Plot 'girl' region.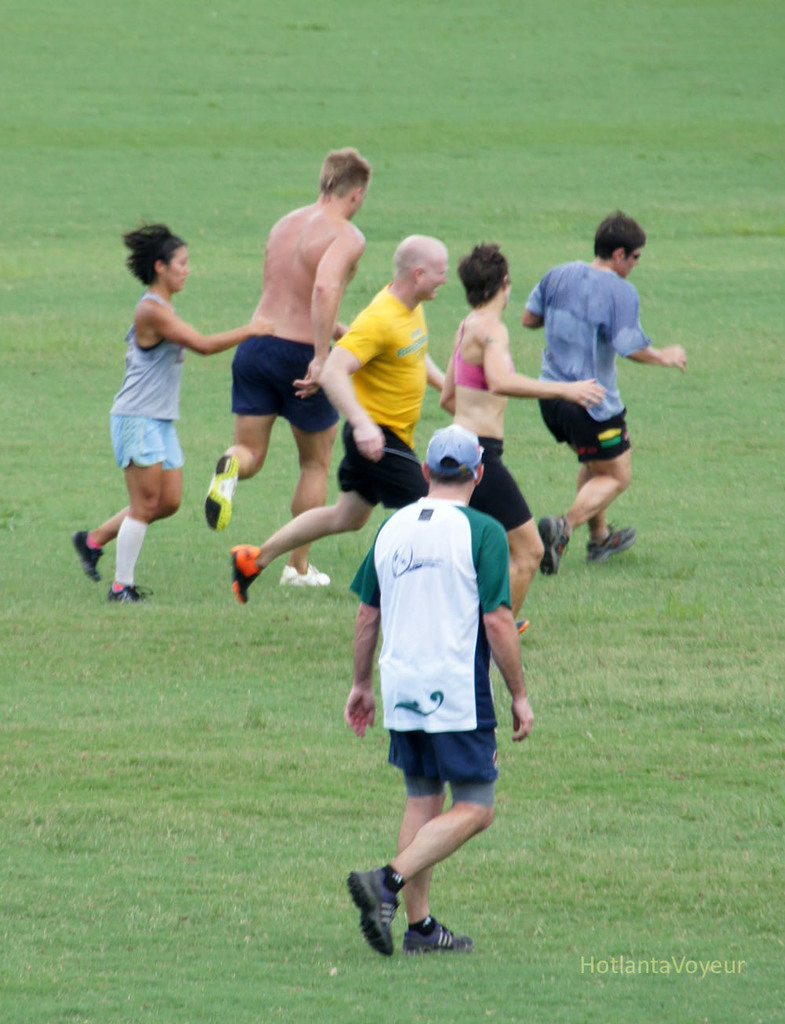
Plotted at 71:223:272:601.
